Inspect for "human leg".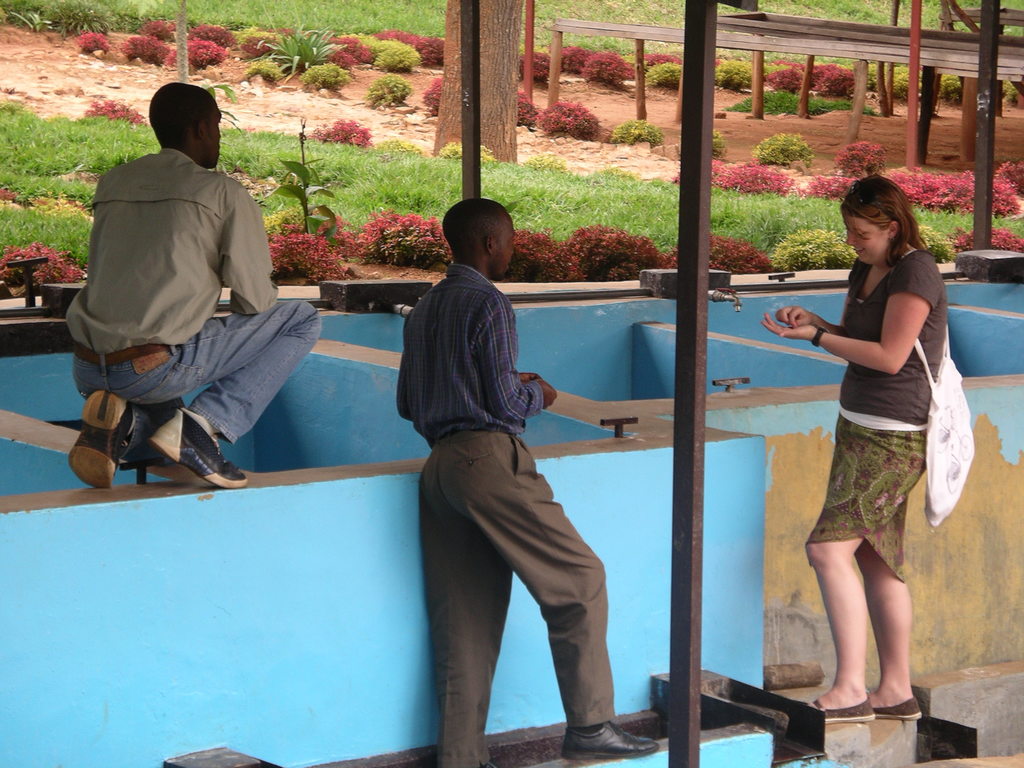
Inspection: <region>806, 538, 874, 722</region>.
